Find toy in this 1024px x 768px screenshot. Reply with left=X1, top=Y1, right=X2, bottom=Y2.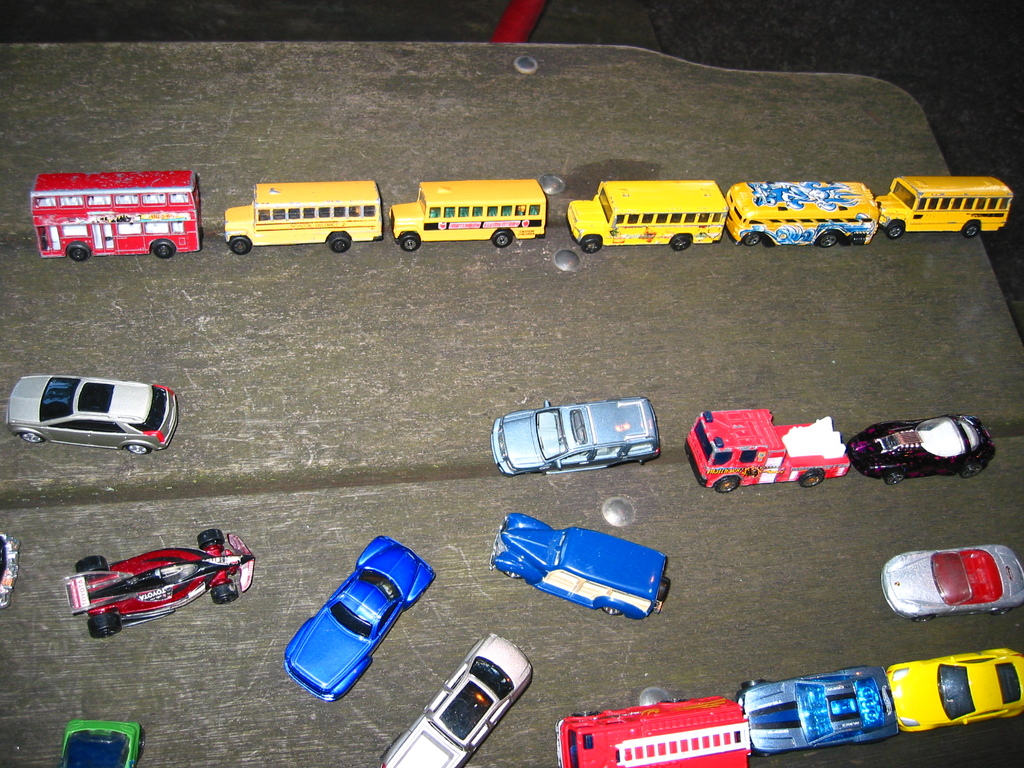
left=683, top=408, right=881, bottom=509.
